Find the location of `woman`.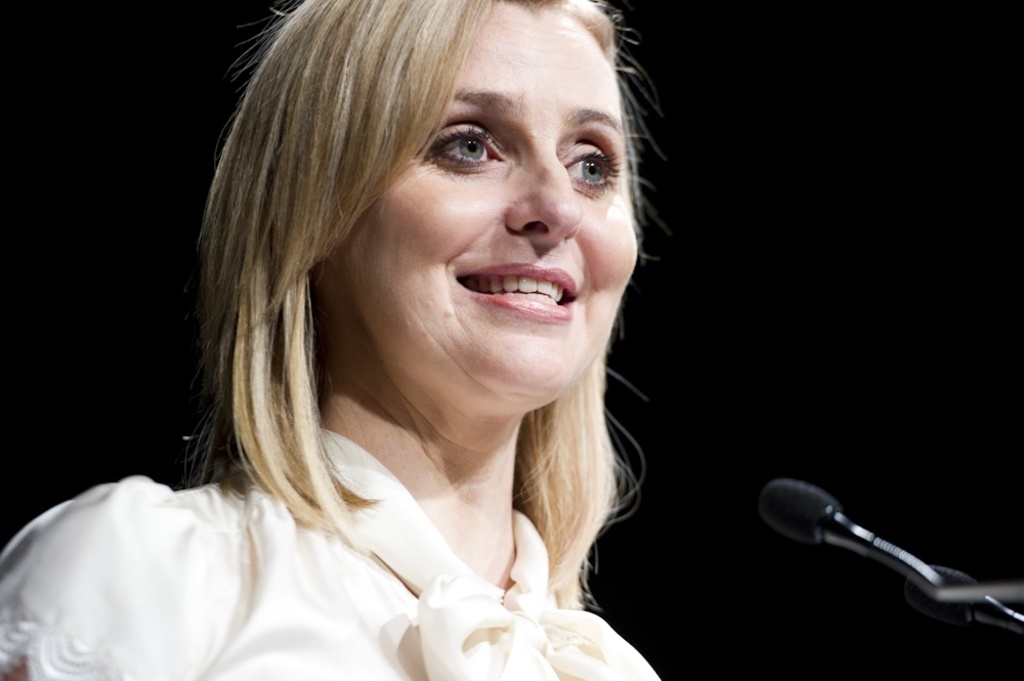
Location: (left=66, top=3, right=754, bottom=667).
